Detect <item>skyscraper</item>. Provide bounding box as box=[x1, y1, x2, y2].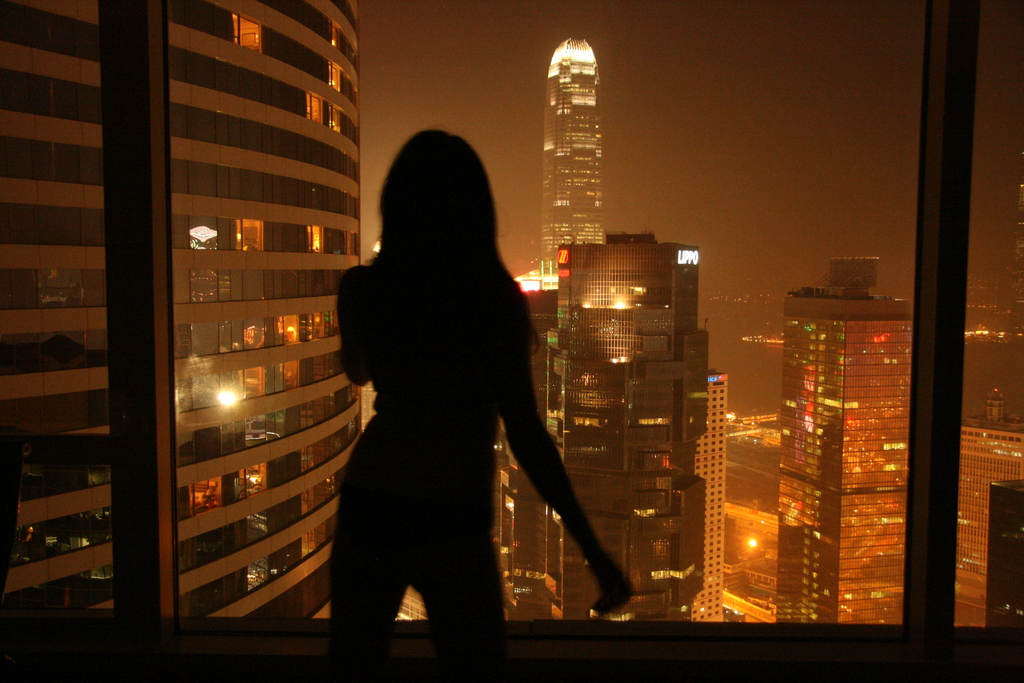
box=[0, 2, 360, 682].
